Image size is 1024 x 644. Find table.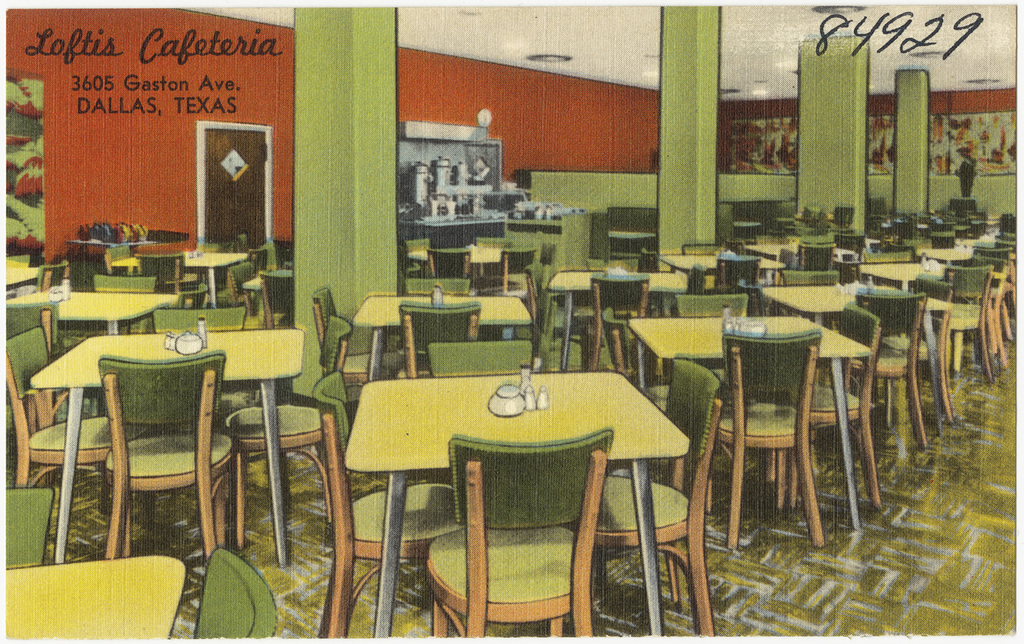
629:311:866:529.
